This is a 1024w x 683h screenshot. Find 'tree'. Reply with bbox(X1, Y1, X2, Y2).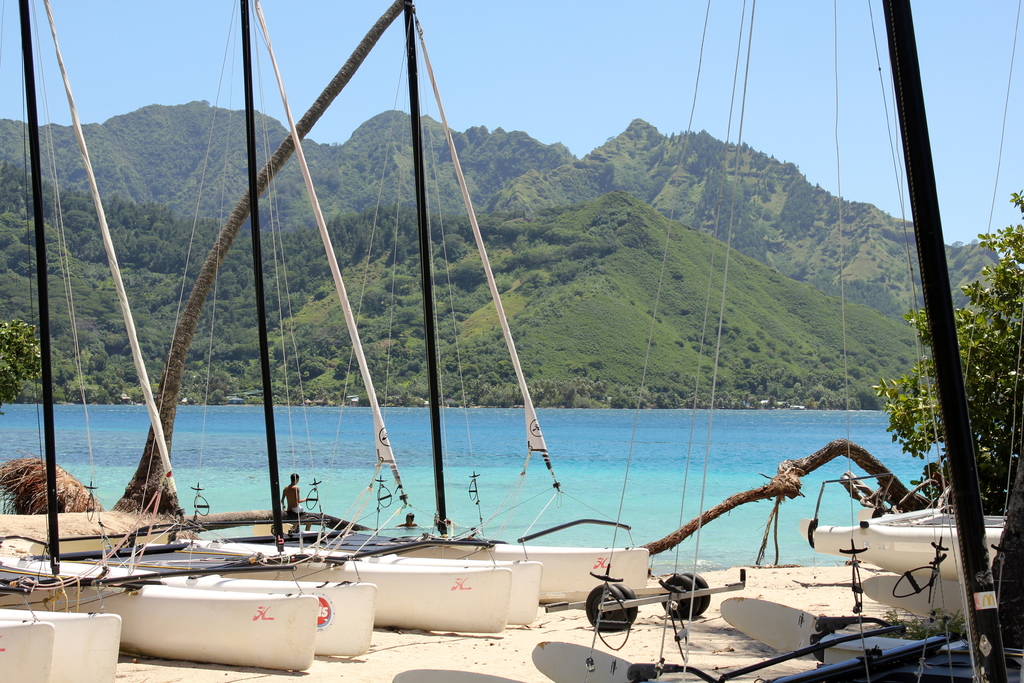
bbox(0, 309, 45, 399).
